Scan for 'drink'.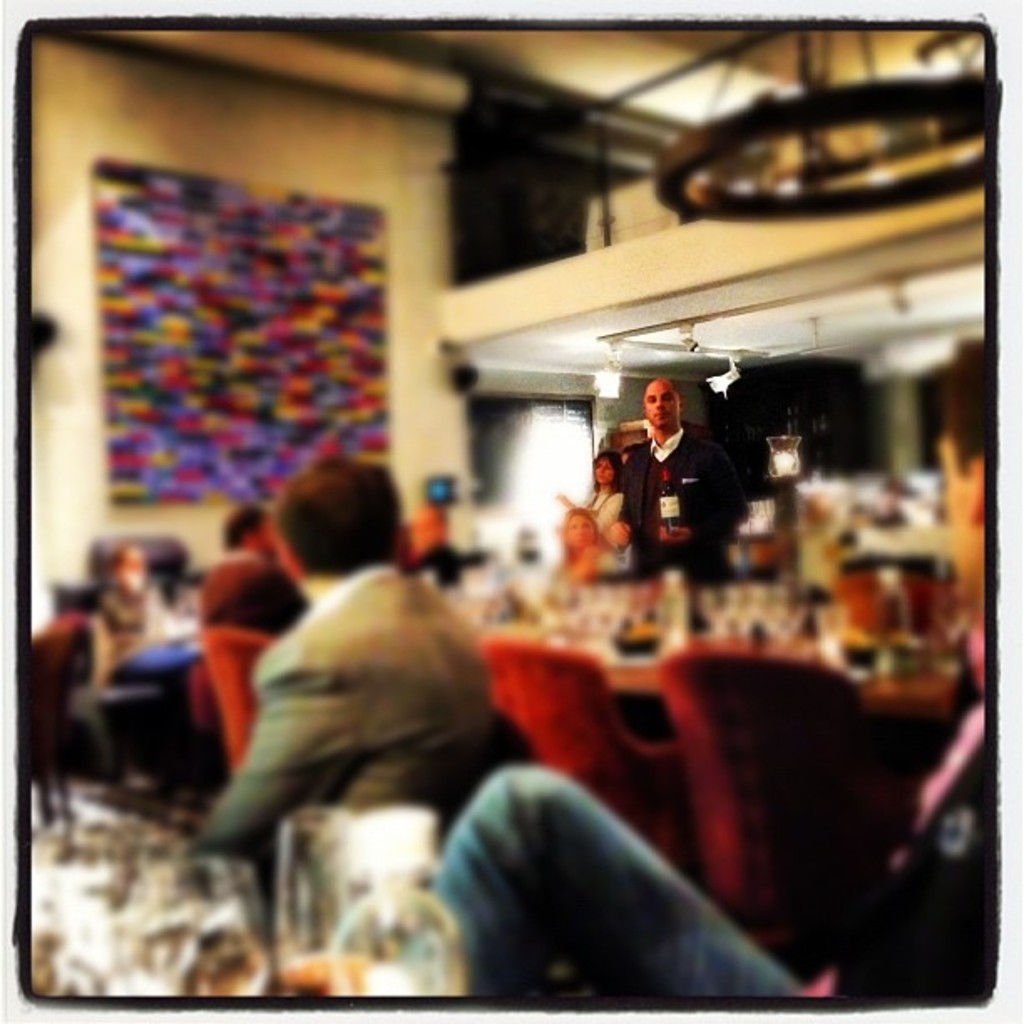
Scan result: Rect(273, 955, 383, 997).
